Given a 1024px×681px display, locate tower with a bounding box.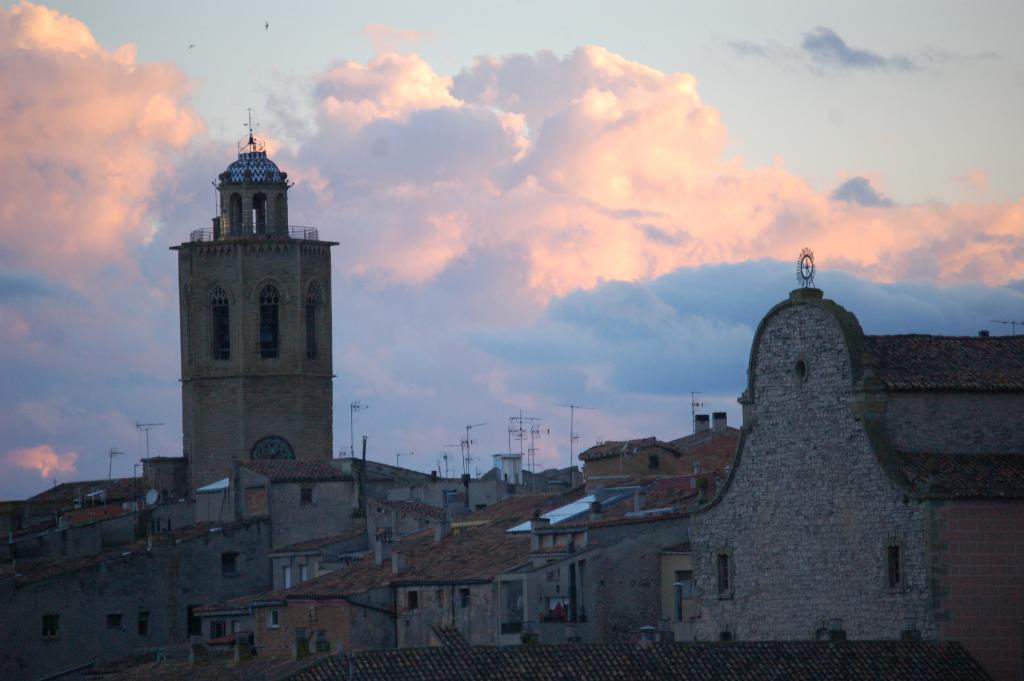
Located: bbox=[168, 102, 332, 488].
